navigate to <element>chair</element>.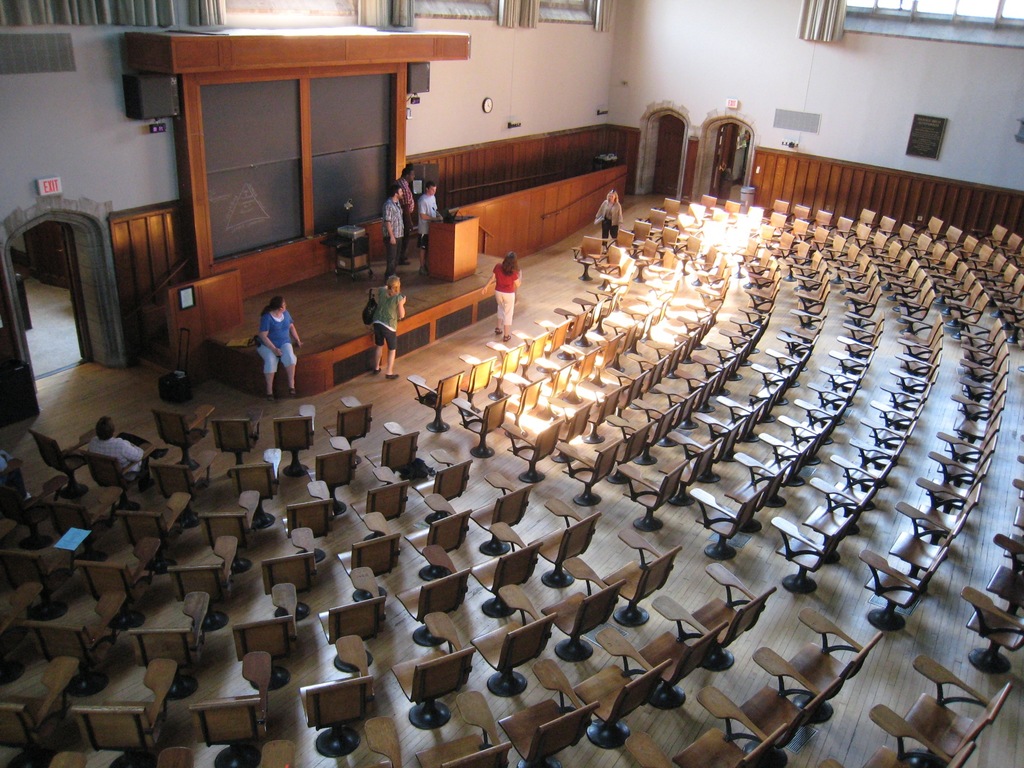
Navigation target: [left=122, top=493, right=193, bottom=564].
